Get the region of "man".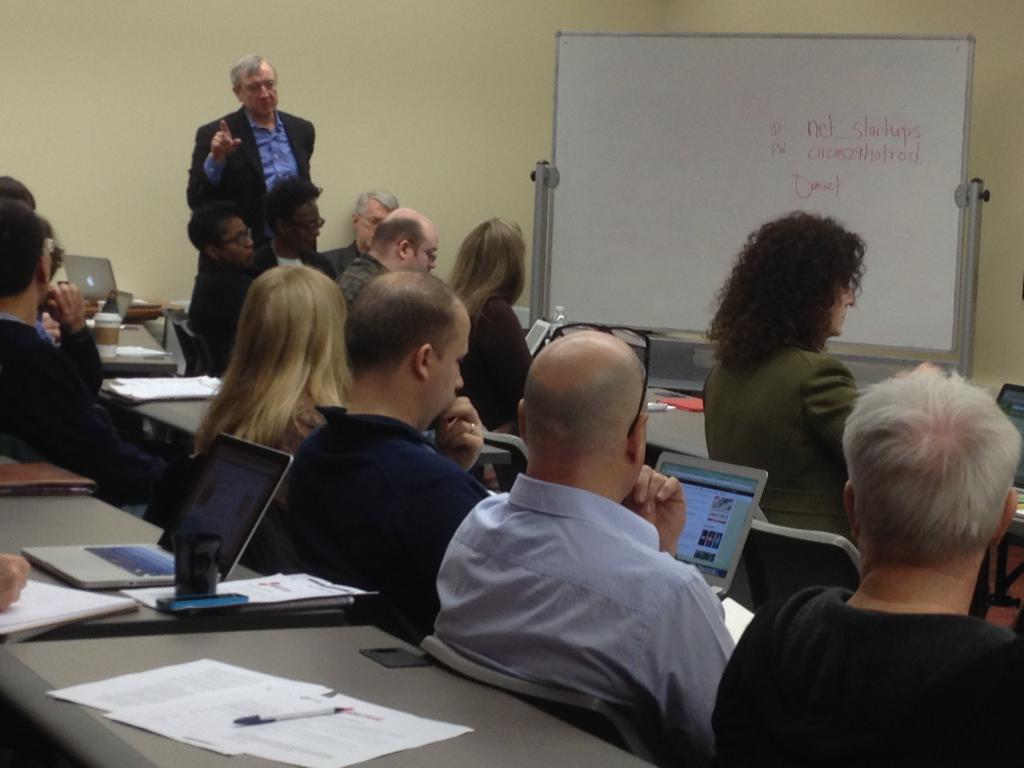
bbox=(409, 301, 754, 744).
